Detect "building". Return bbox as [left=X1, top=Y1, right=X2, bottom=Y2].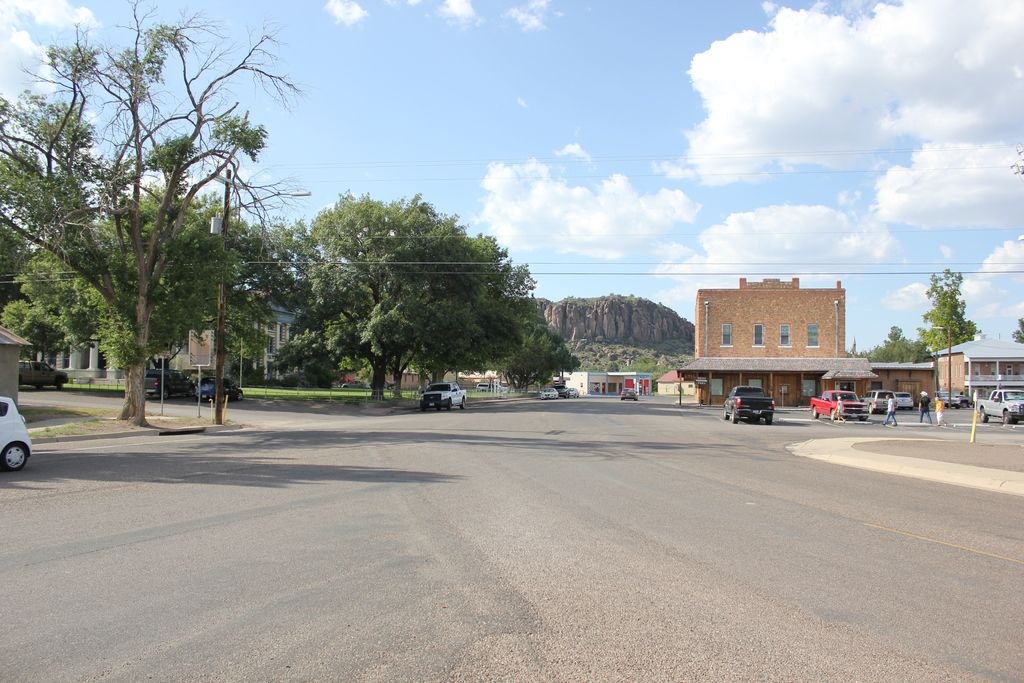
[left=36, top=286, right=295, bottom=372].
